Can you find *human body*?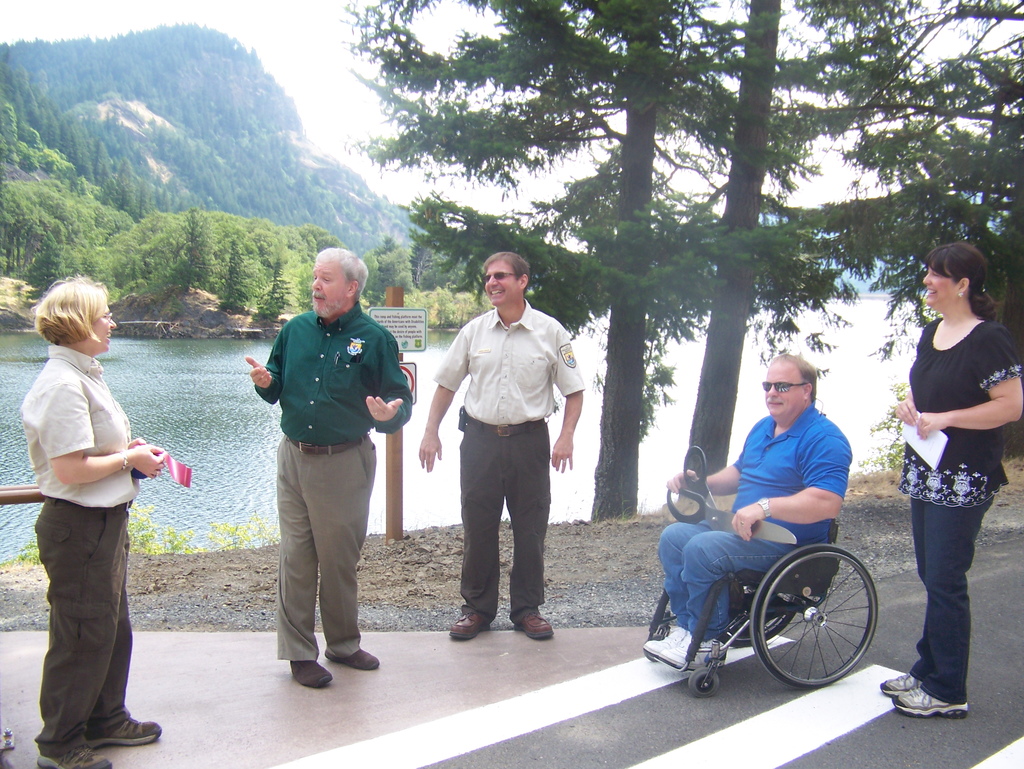
Yes, bounding box: box(895, 317, 1021, 720).
